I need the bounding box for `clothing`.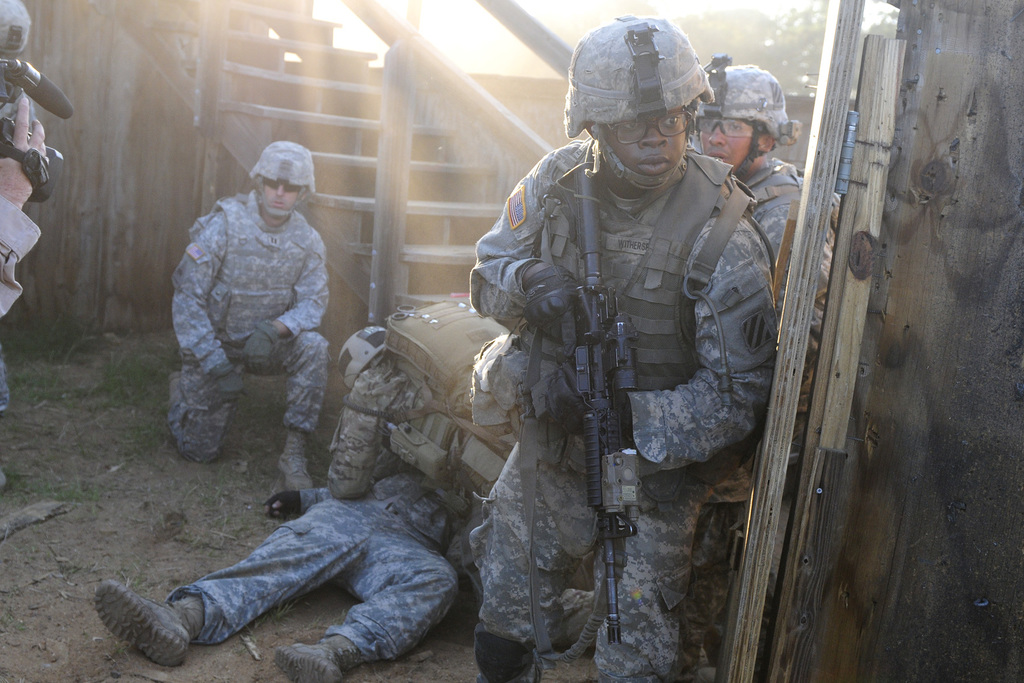
Here it is: (321, 359, 524, 575).
